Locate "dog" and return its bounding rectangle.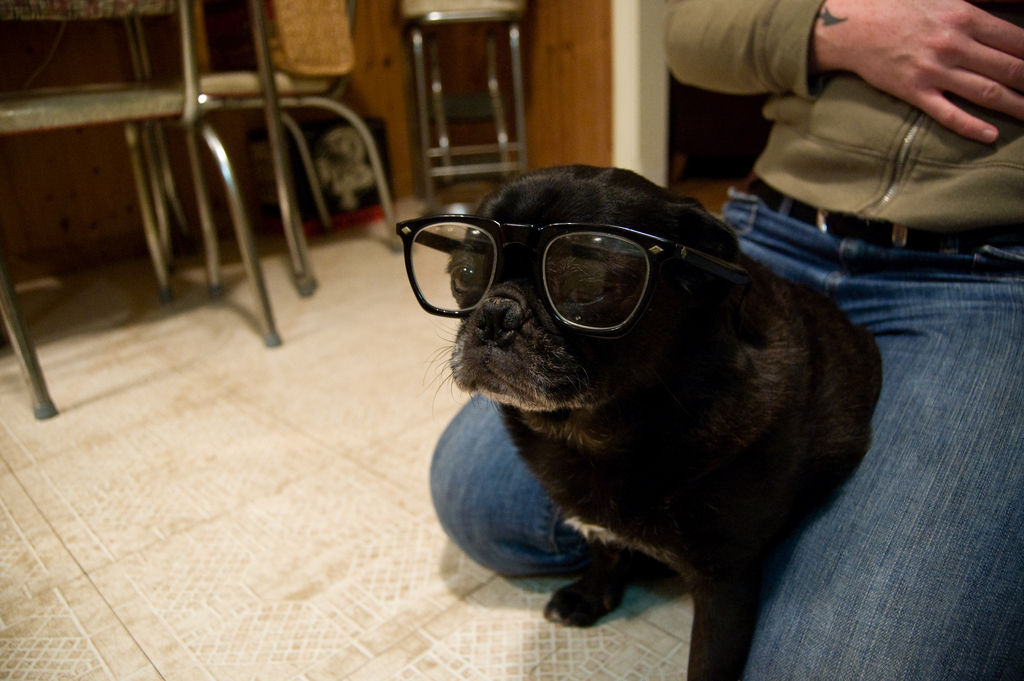
l=425, t=164, r=883, b=680.
